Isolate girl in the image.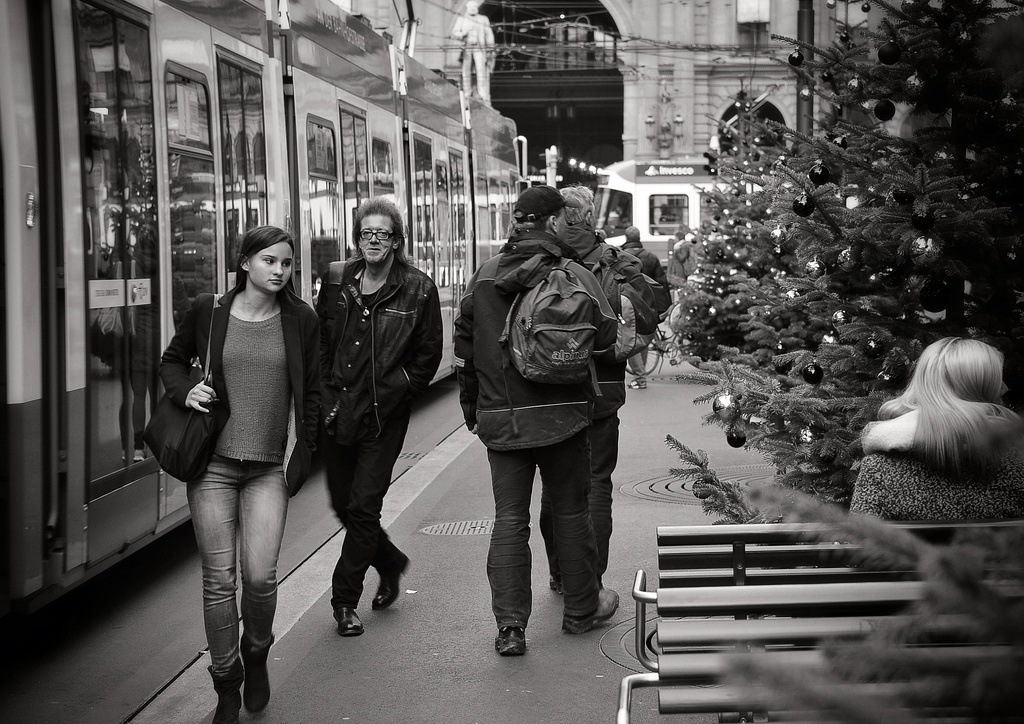
Isolated region: x1=157 y1=225 x2=325 y2=723.
